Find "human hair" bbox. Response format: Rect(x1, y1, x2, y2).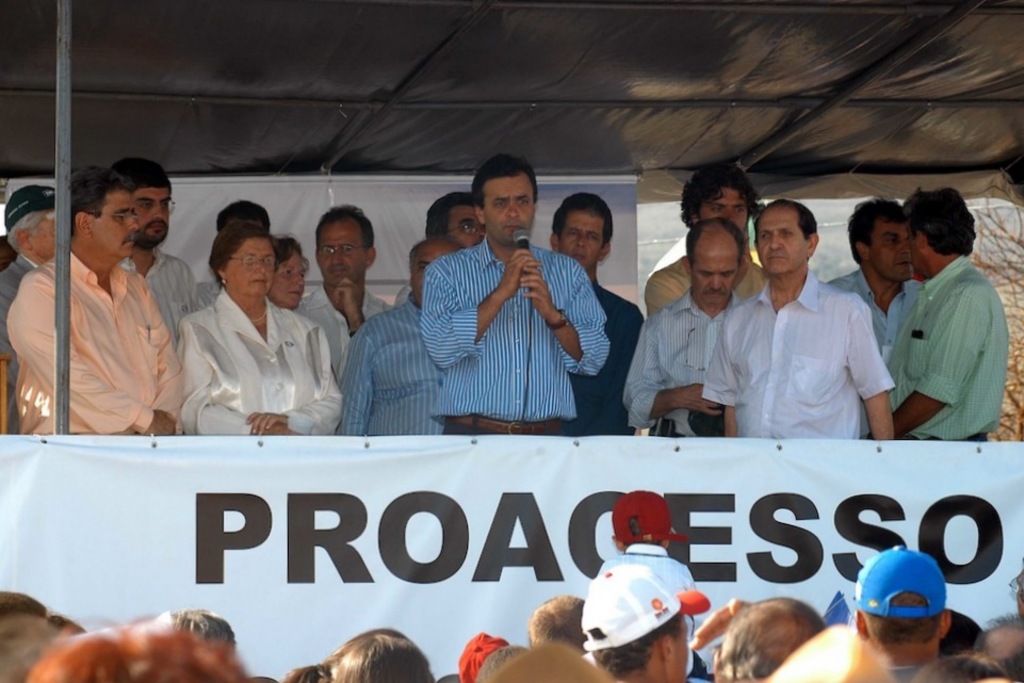
Rect(910, 652, 1010, 682).
